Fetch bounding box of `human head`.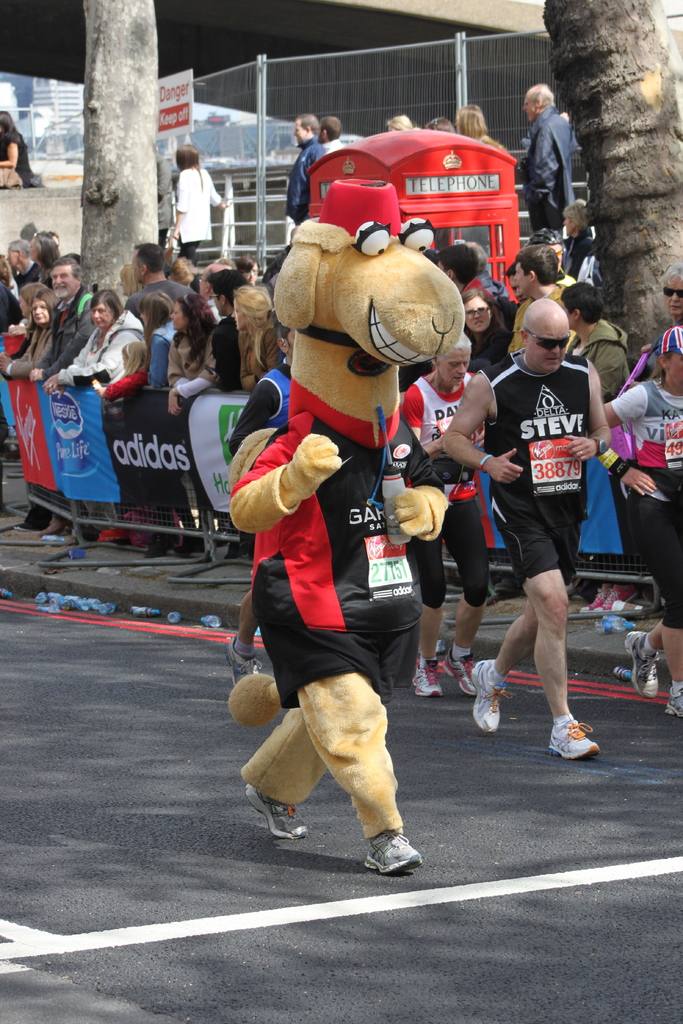
Bbox: x1=119, y1=263, x2=145, y2=298.
